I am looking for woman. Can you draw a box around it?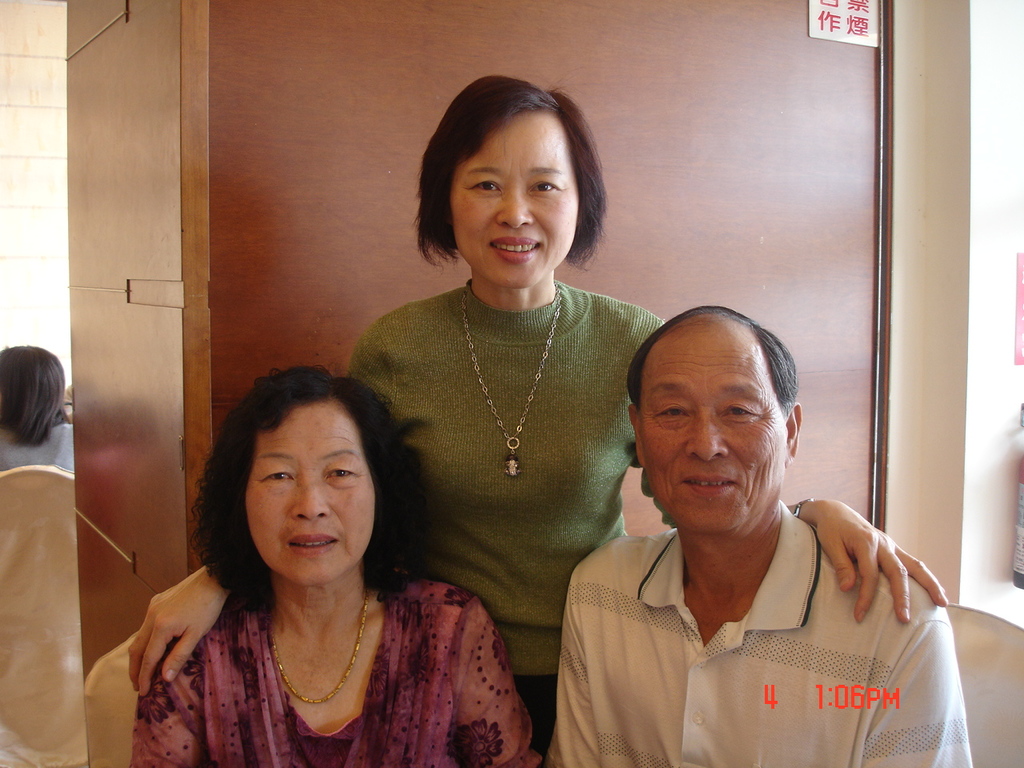
Sure, the bounding box is BBox(130, 367, 541, 767).
